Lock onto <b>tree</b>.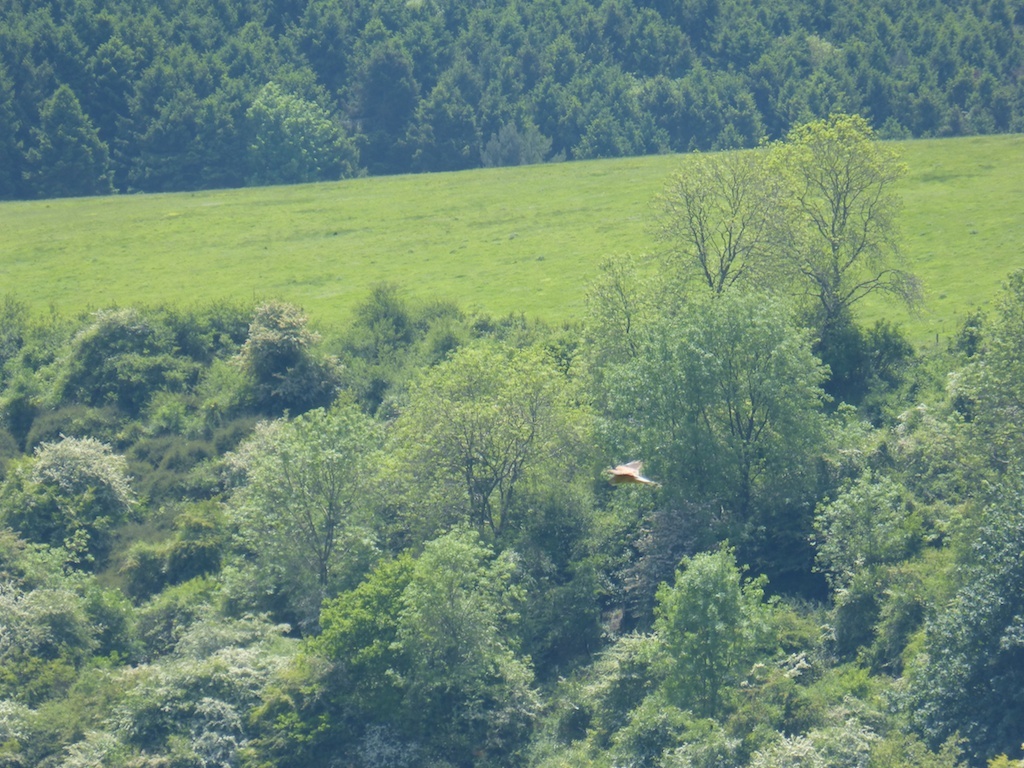
Locked: x1=901, y1=479, x2=1023, y2=767.
